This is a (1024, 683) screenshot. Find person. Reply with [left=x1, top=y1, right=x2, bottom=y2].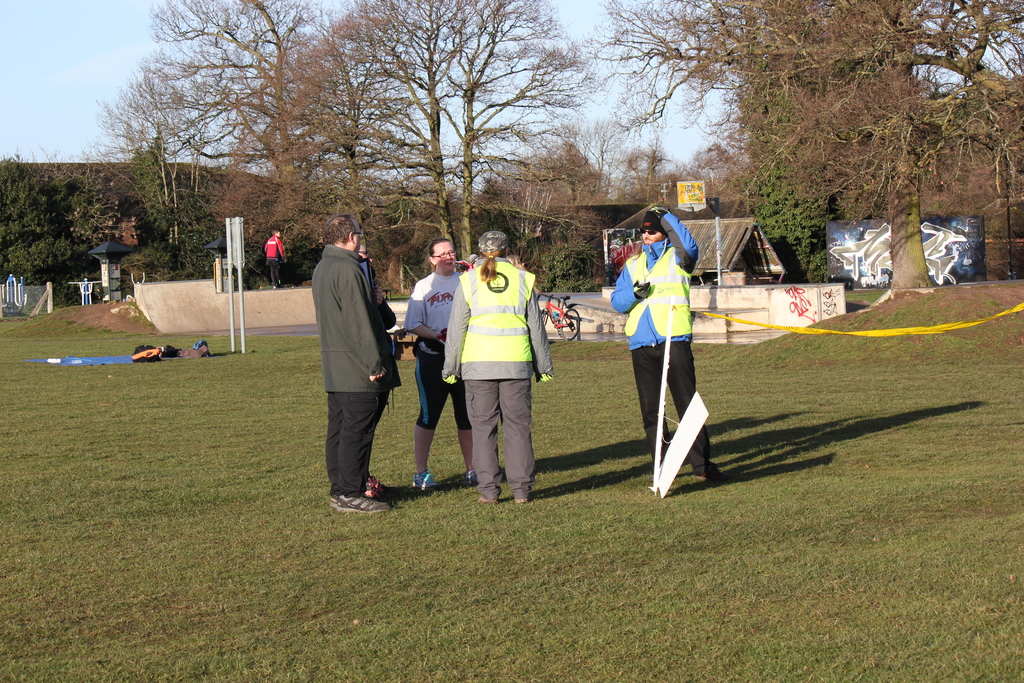
[left=439, top=228, right=554, bottom=509].
